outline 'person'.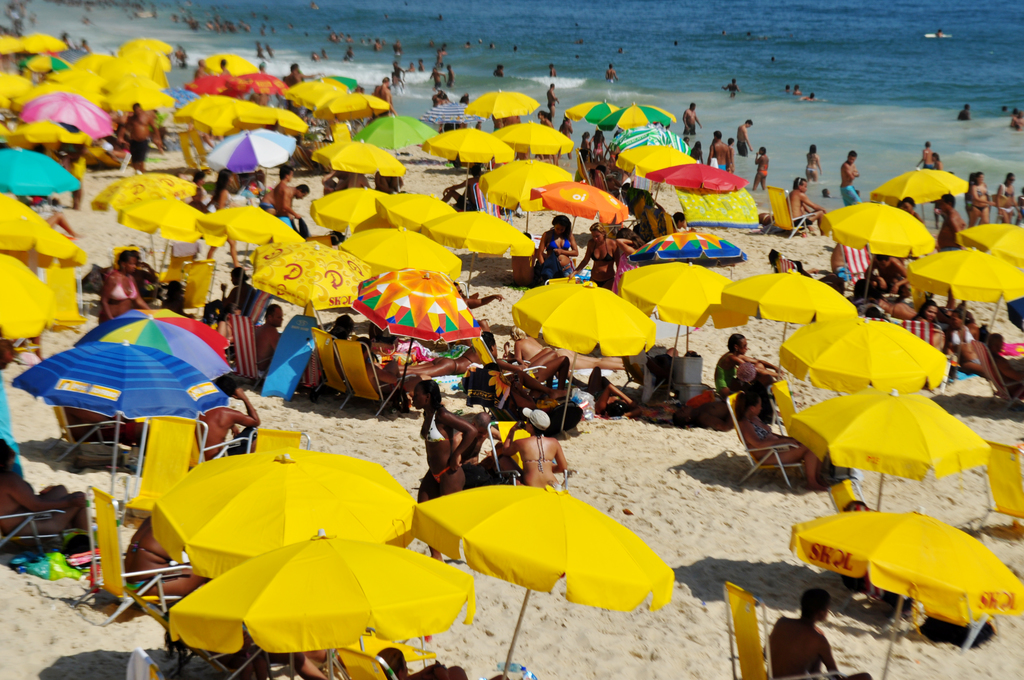
Outline: l=261, t=186, r=308, b=216.
